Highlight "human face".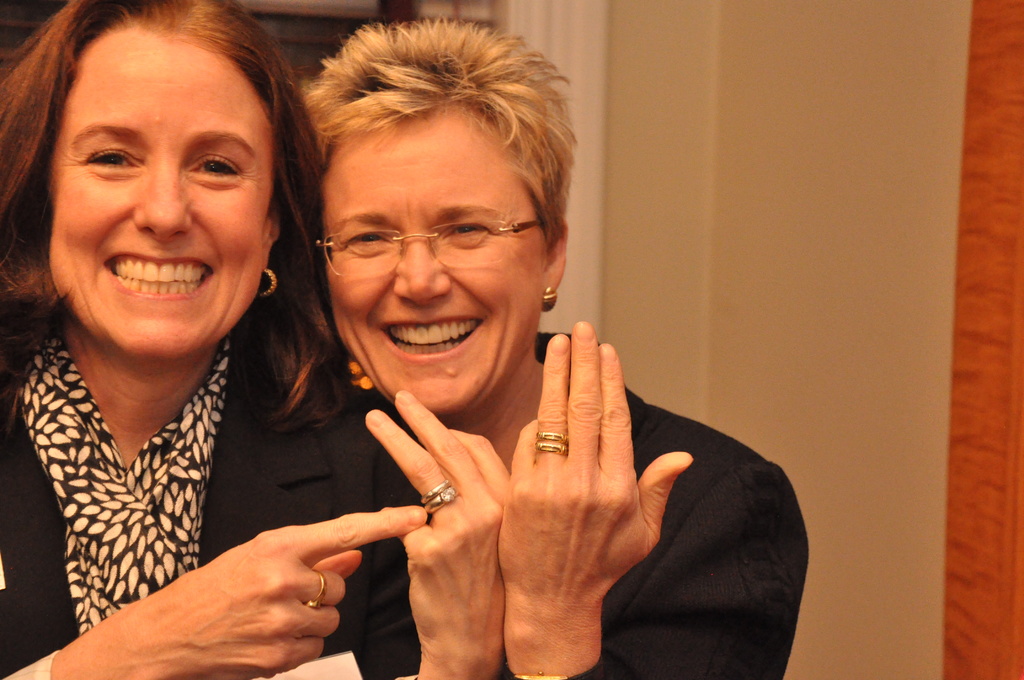
Highlighted region: 45,34,273,350.
